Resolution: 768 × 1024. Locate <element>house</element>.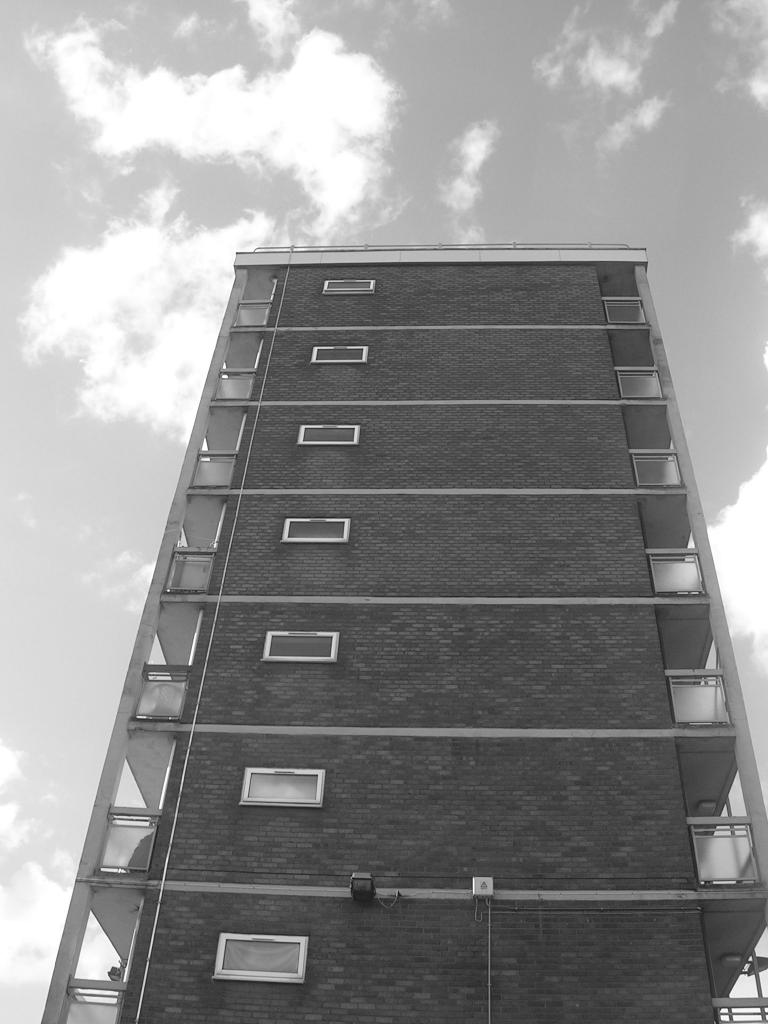
[0,191,767,1003].
